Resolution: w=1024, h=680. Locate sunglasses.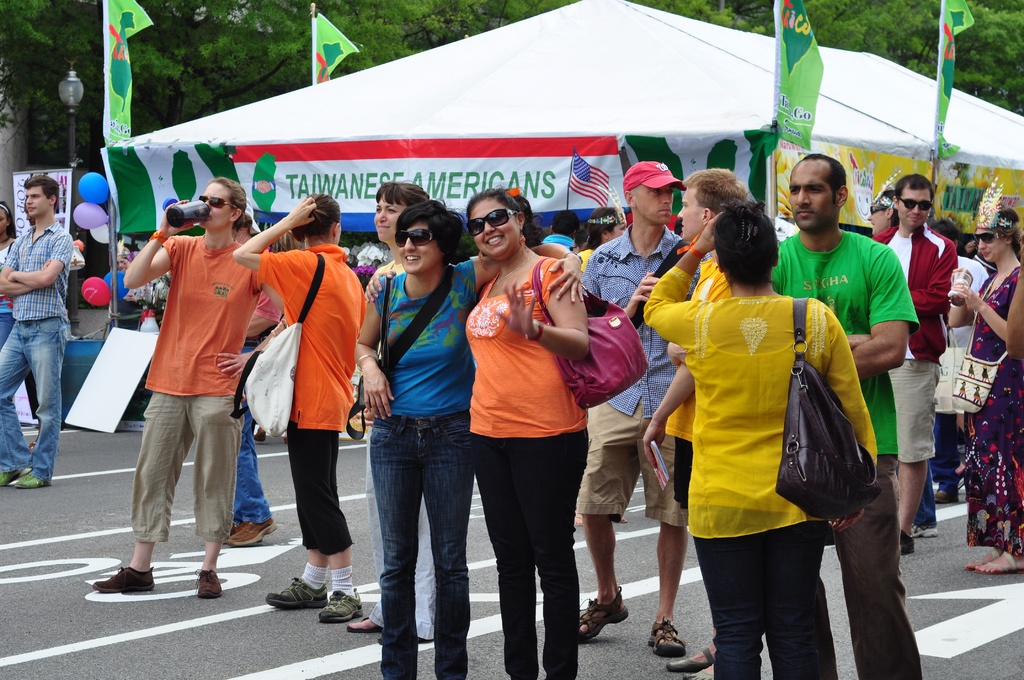
[964, 225, 1002, 247].
